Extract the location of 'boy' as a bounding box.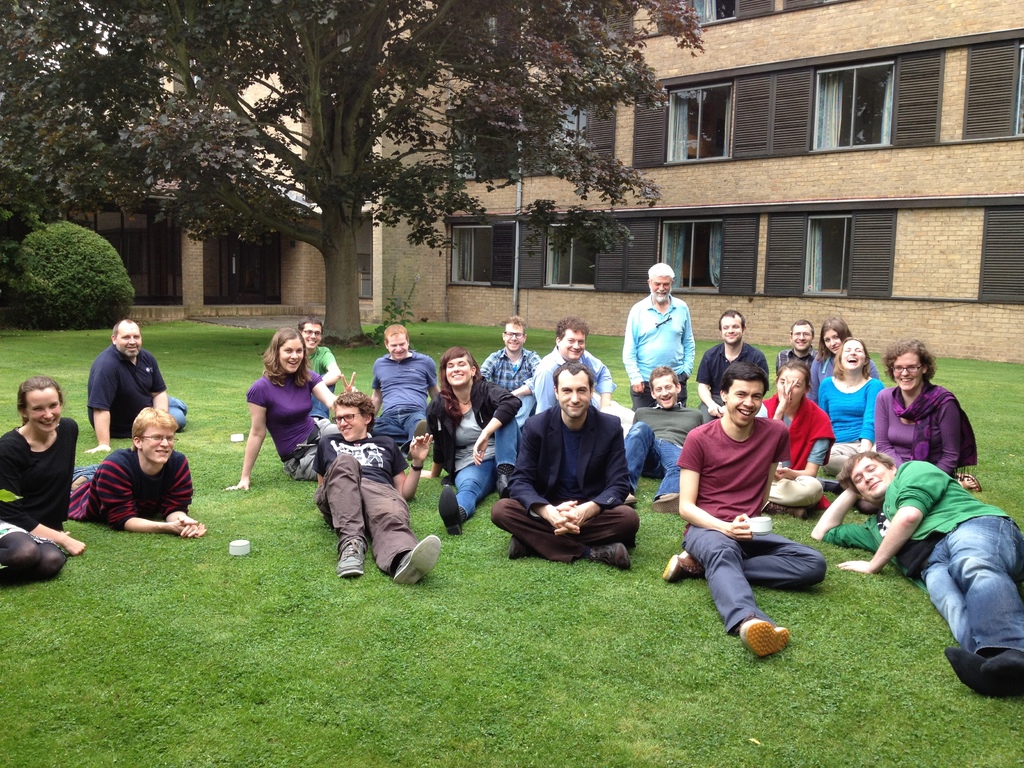
x1=659, y1=360, x2=829, y2=659.
